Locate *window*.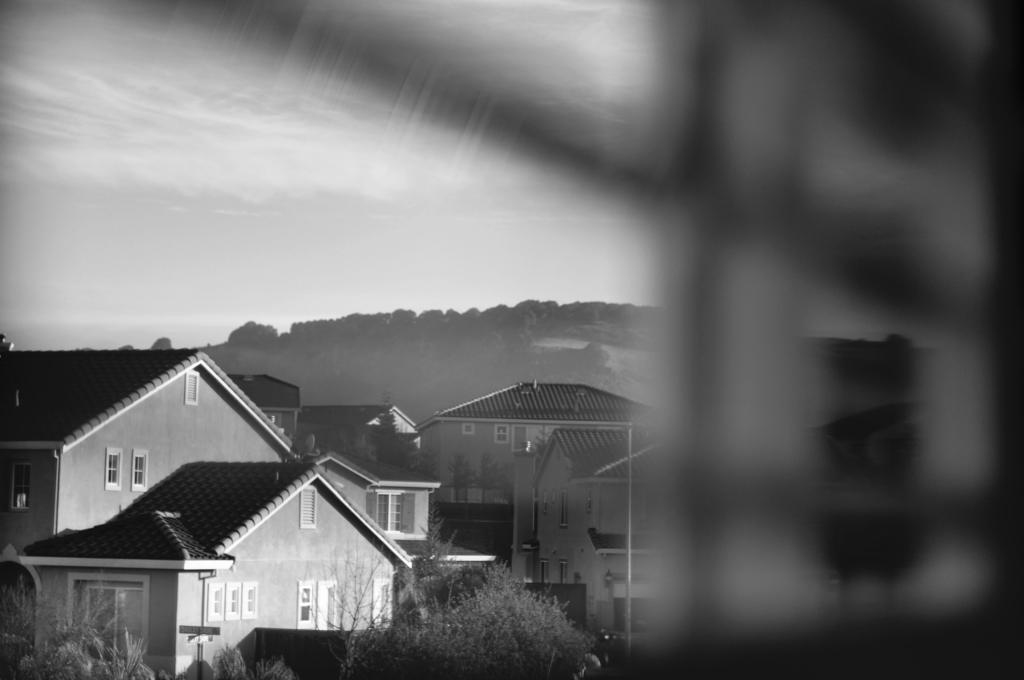
Bounding box: 225:581:243:624.
